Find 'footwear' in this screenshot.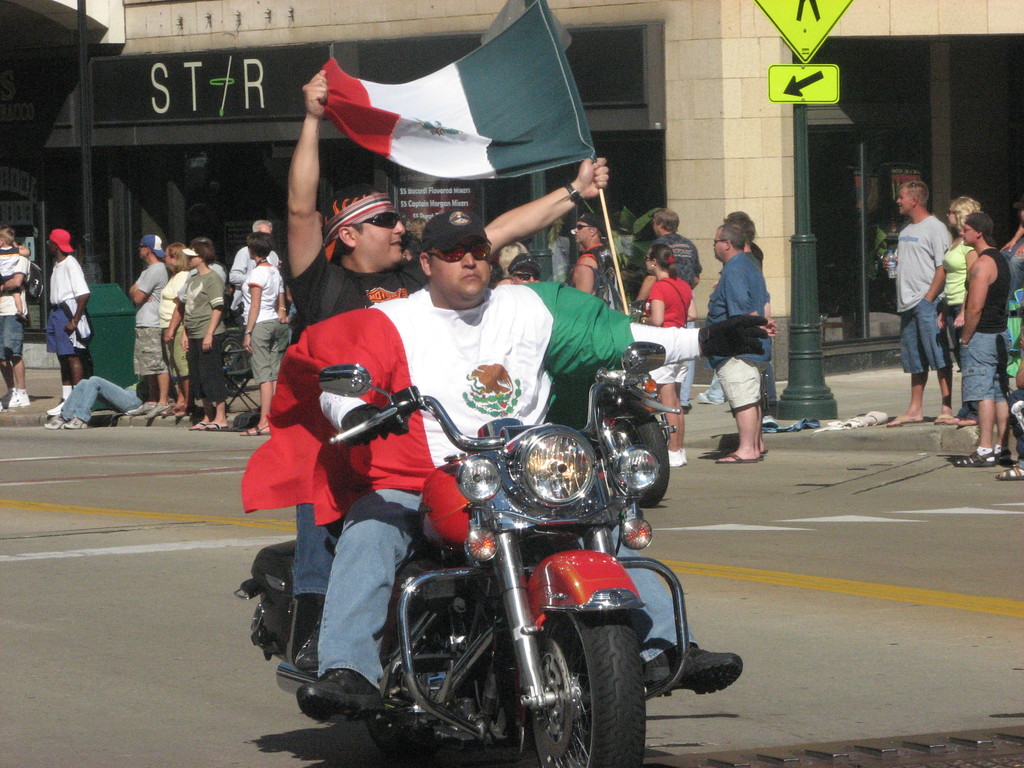
The bounding box for 'footwear' is (left=952, top=454, right=996, bottom=468).
